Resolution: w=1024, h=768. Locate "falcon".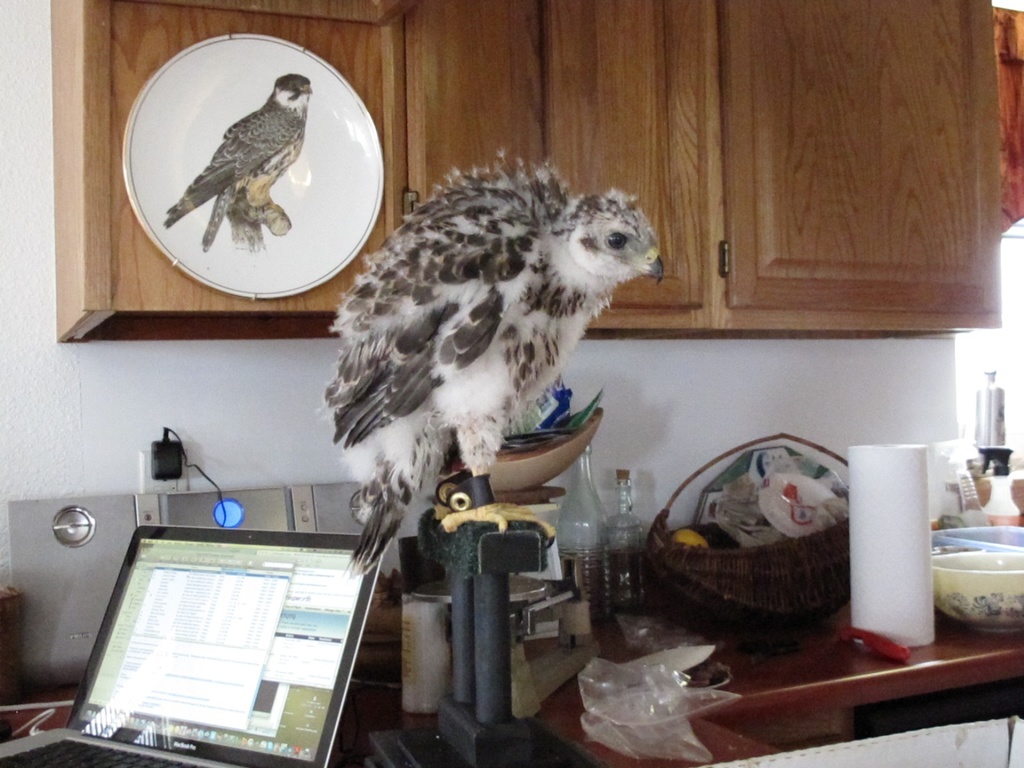
Rect(163, 68, 315, 252).
